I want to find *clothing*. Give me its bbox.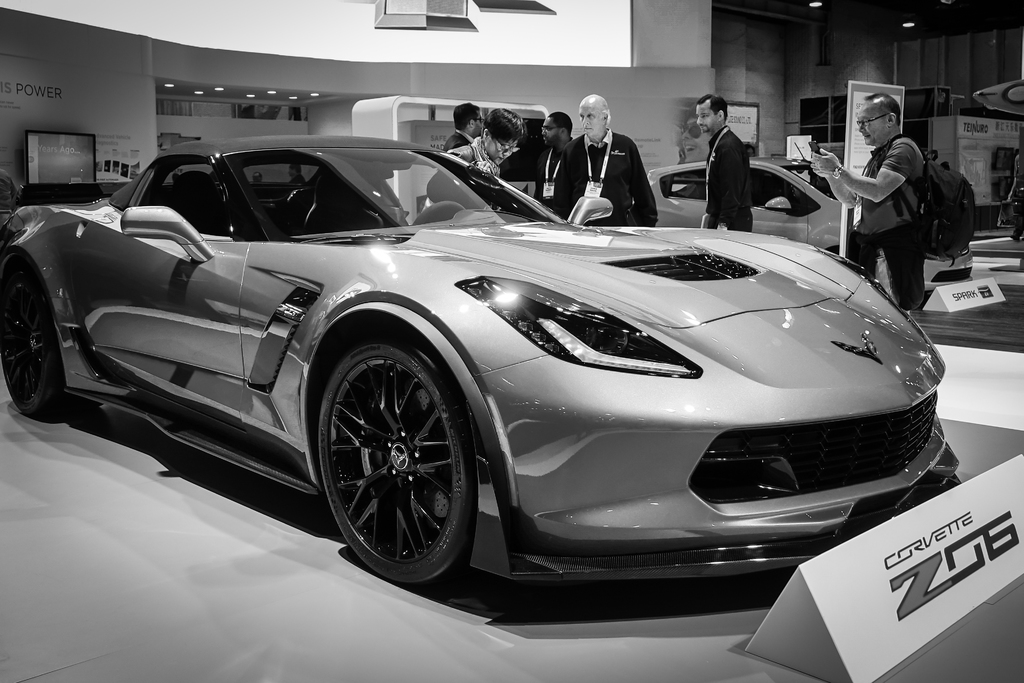
{"left": 450, "top": 133, "right": 500, "bottom": 178}.
